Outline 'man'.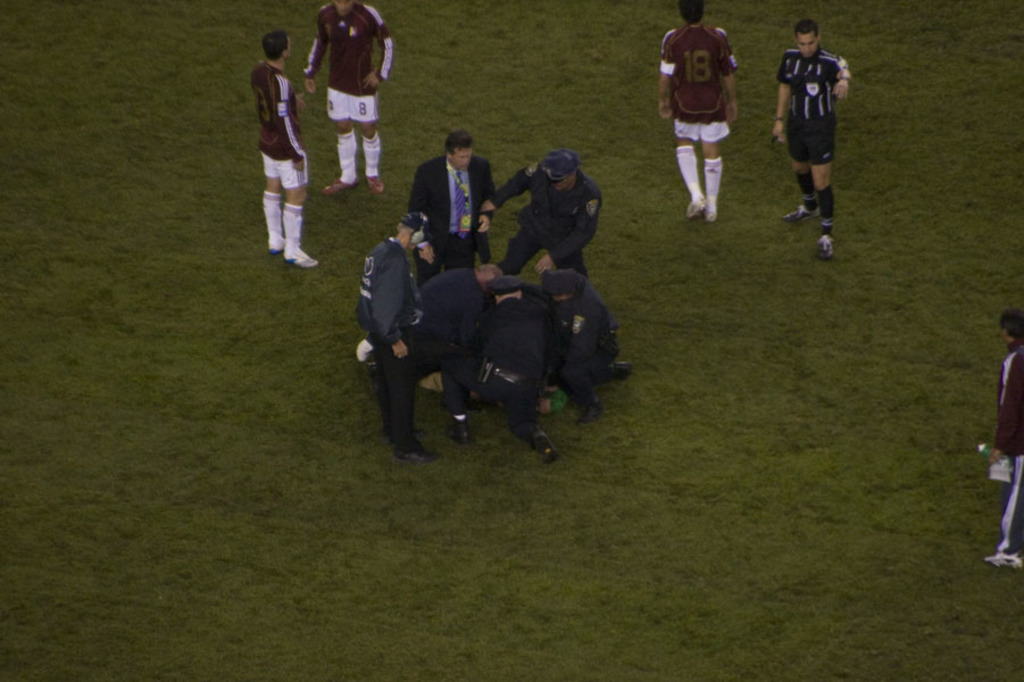
Outline: [774, 25, 850, 249].
